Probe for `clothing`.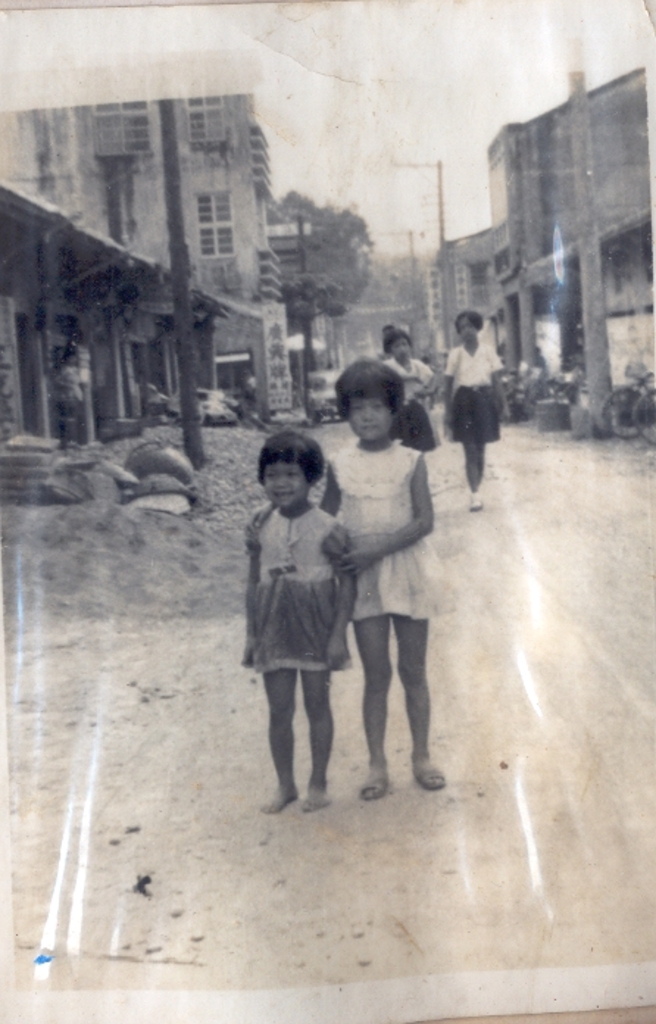
Probe result: x1=237, y1=505, x2=350, y2=668.
